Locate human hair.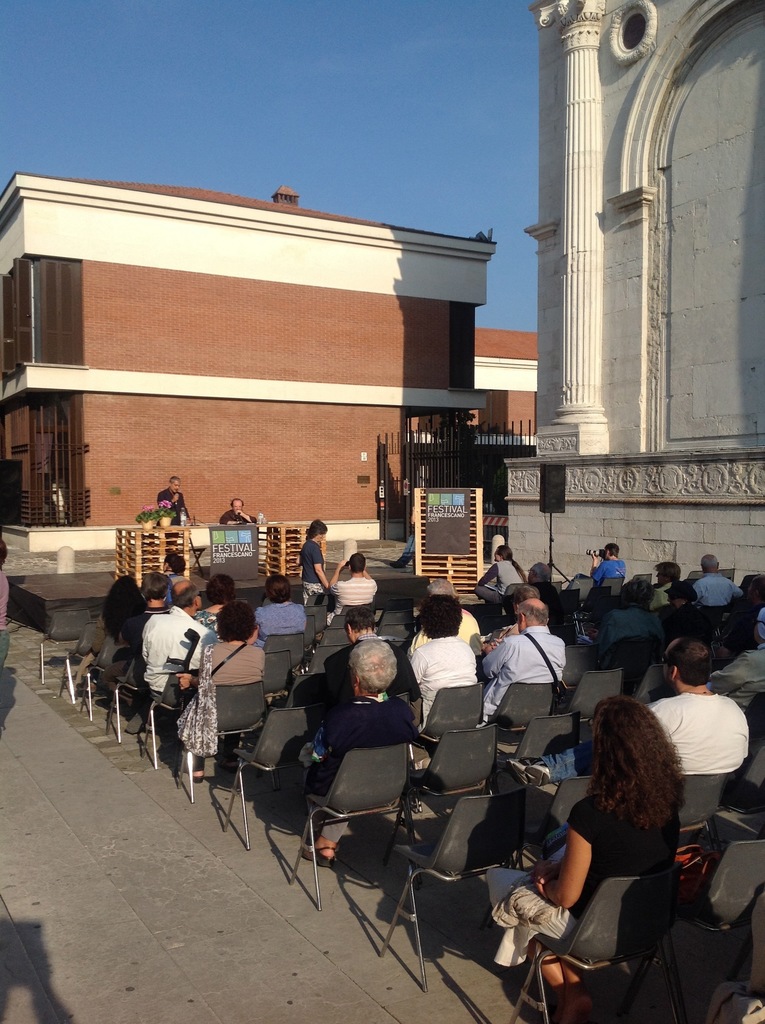
Bounding box: pyautogui.locateOnScreen(172, 477, 182, 486).
